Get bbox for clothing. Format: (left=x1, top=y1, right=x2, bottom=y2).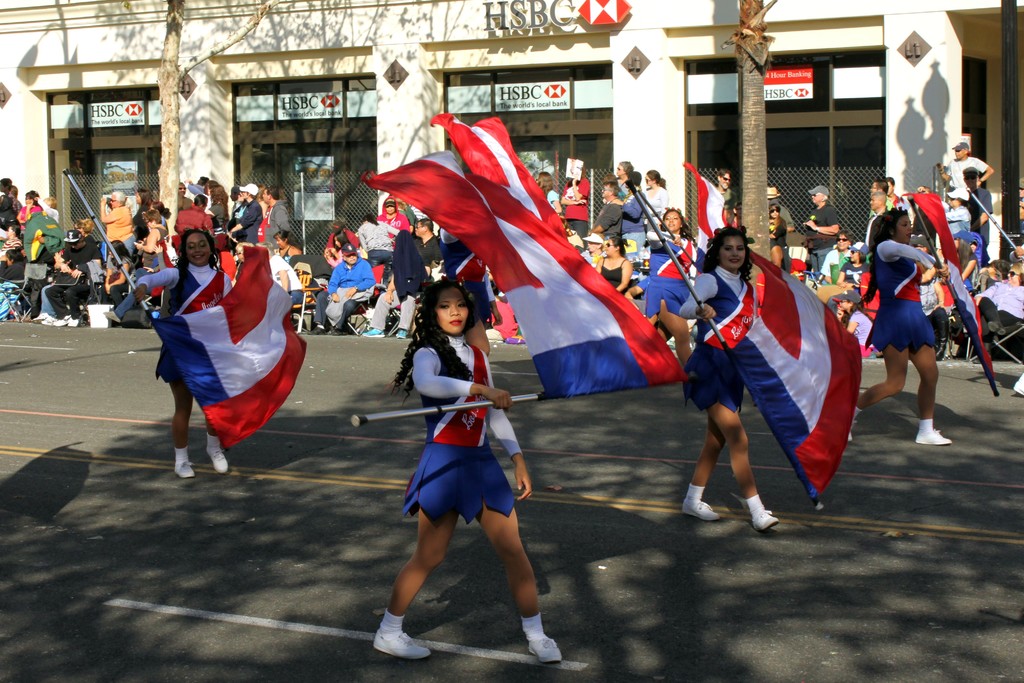
(left=942, top=202, right=972, bottom=235).
